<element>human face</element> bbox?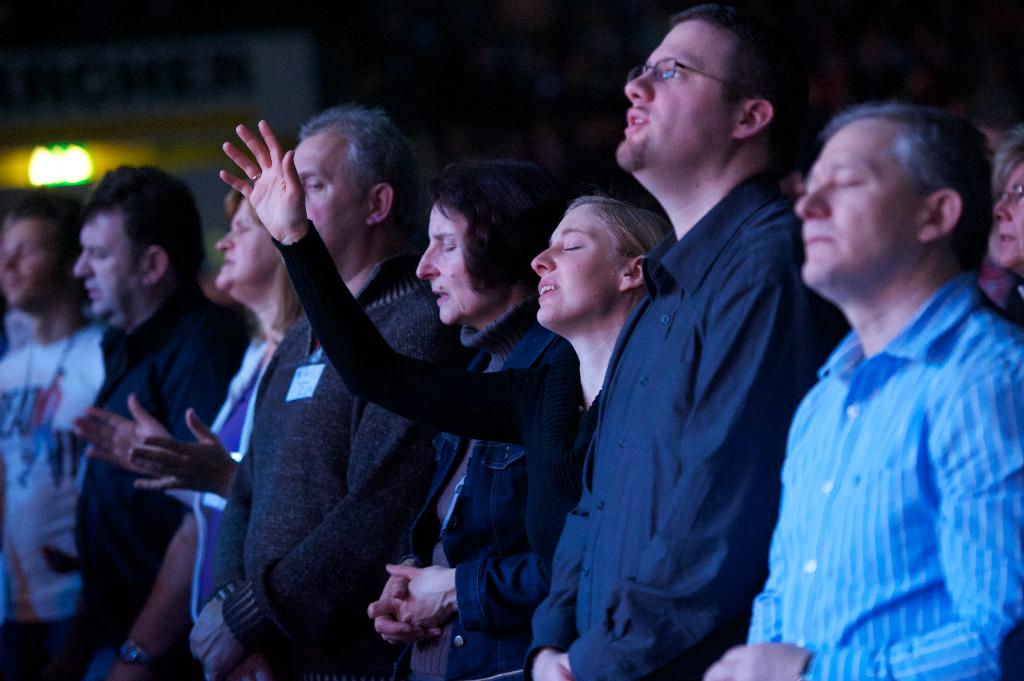
(x1=0, y1=220, x2=60, y2=301)
